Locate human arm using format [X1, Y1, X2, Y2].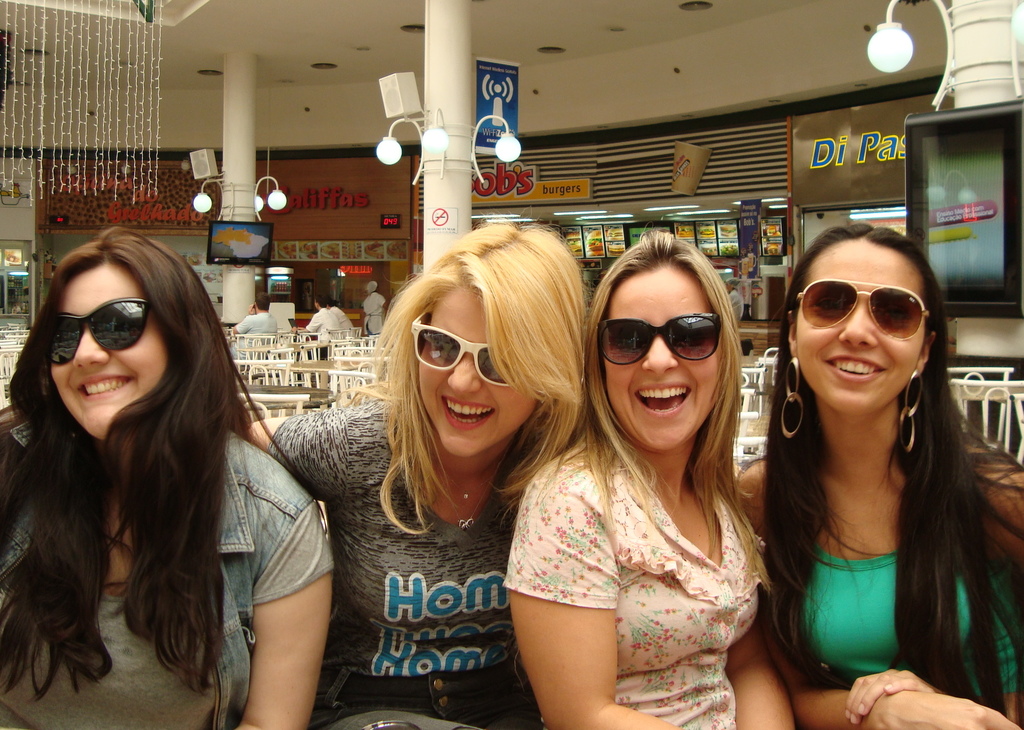
[742, 451, 1023, 729].
